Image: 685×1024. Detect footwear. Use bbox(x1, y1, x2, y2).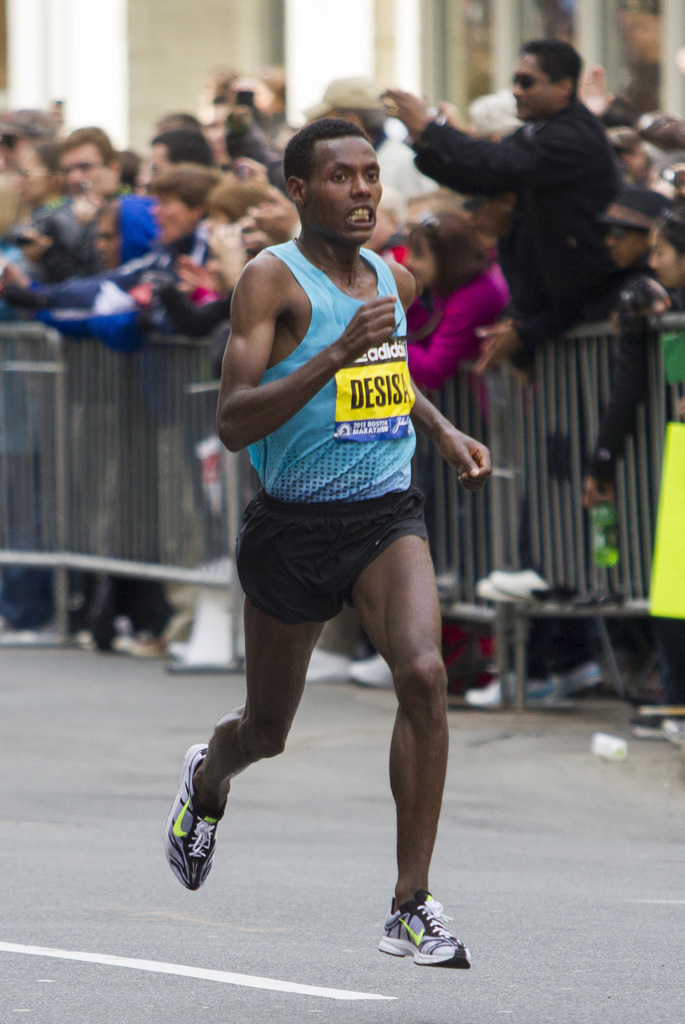
bbox(465, 671, 568, 707).
